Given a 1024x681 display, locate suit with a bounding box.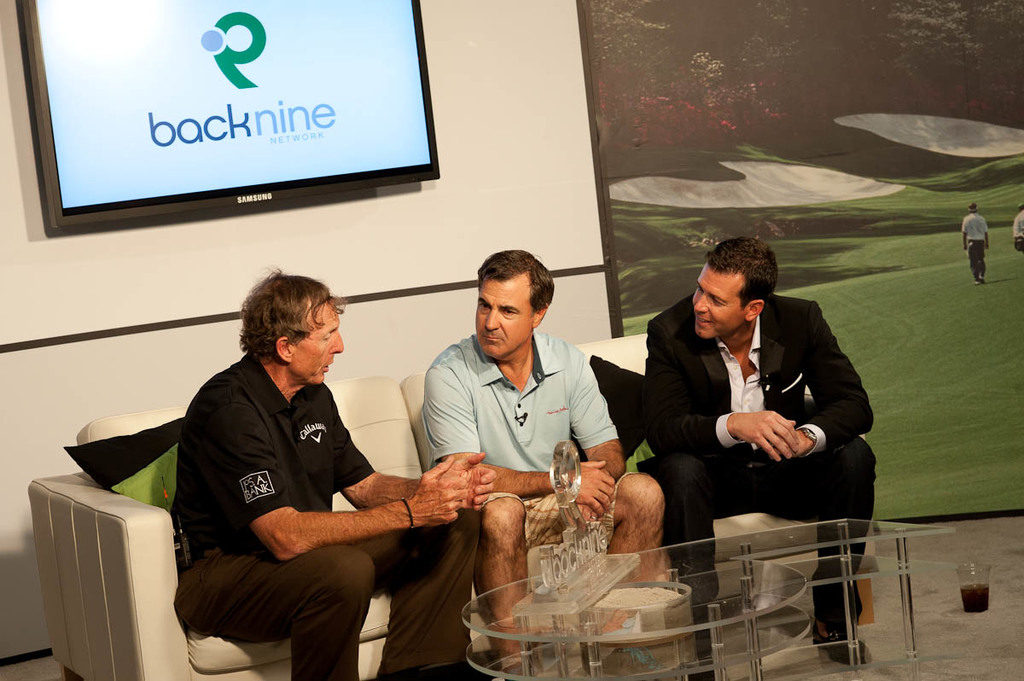
Located: [645, 294, 876, 619].
